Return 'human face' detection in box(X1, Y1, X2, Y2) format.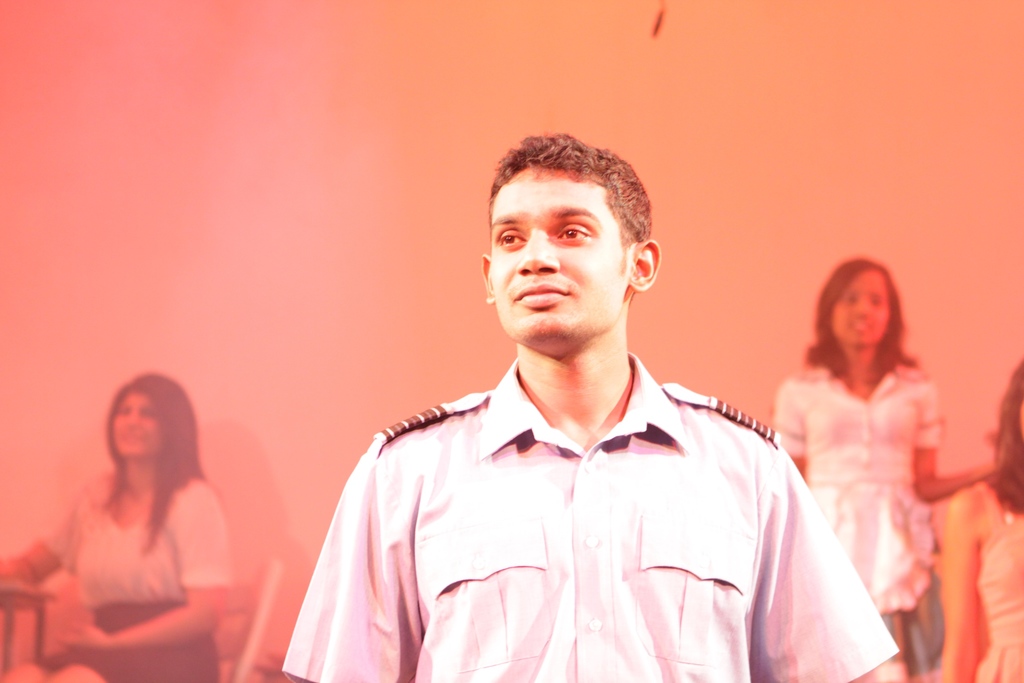
box(831, 269, 893, 347).
